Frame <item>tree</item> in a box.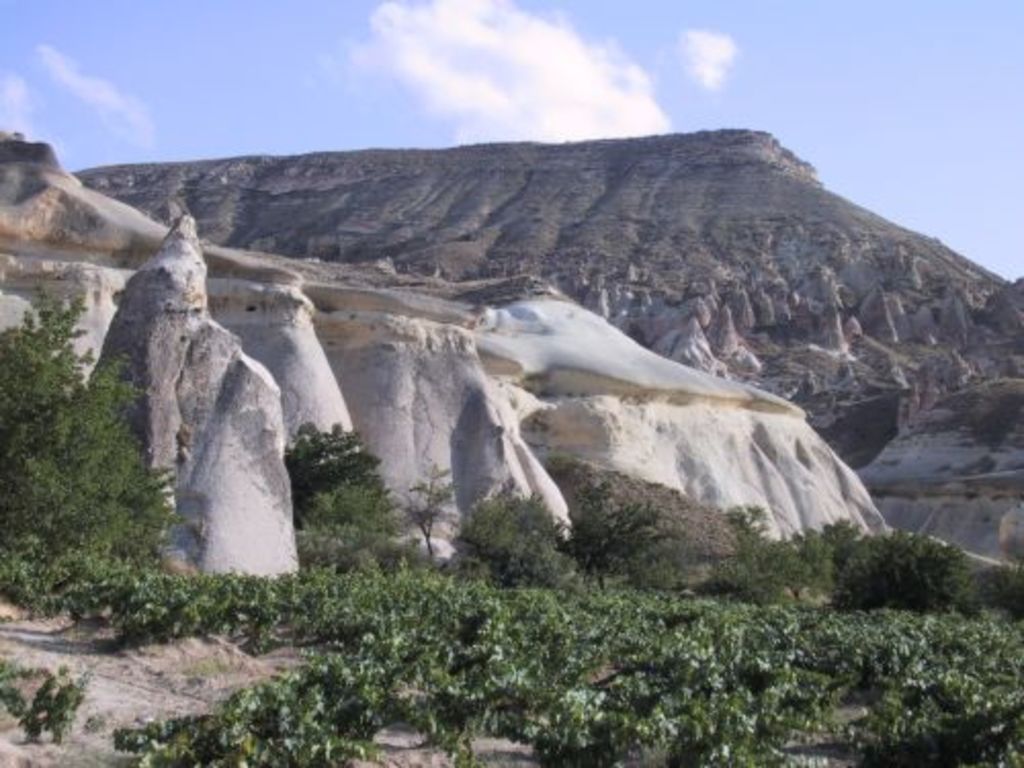
705:492:815:612.
